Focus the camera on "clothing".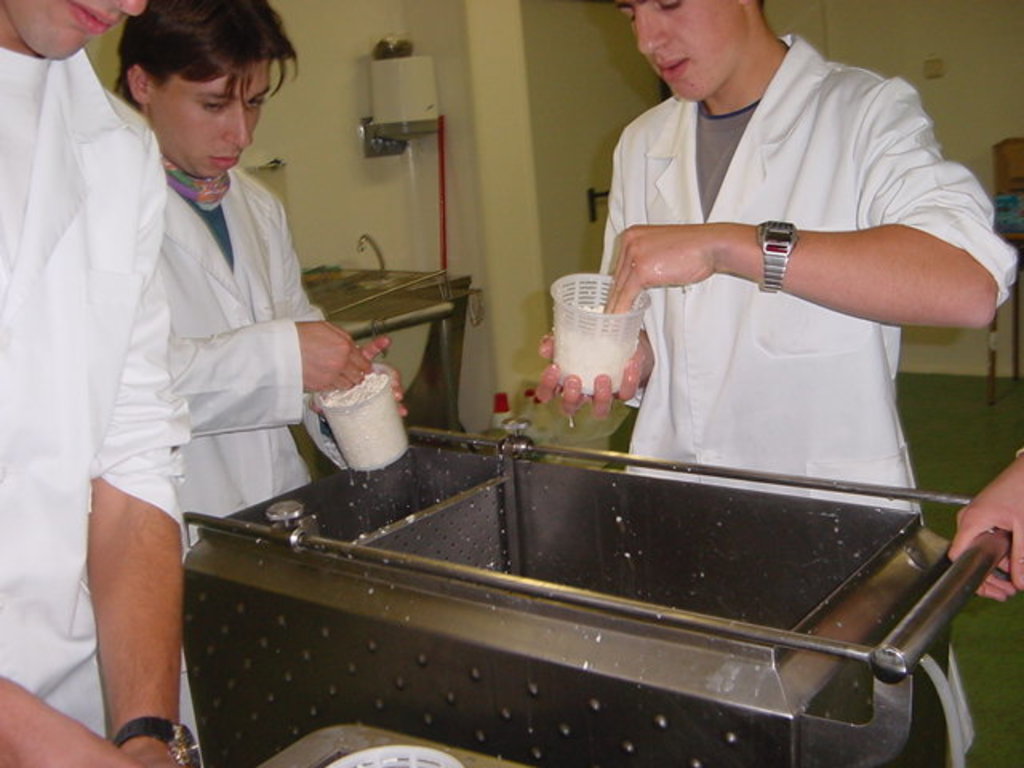
Focus region: <bbox>155, 150, 349, 547</bbox>.
